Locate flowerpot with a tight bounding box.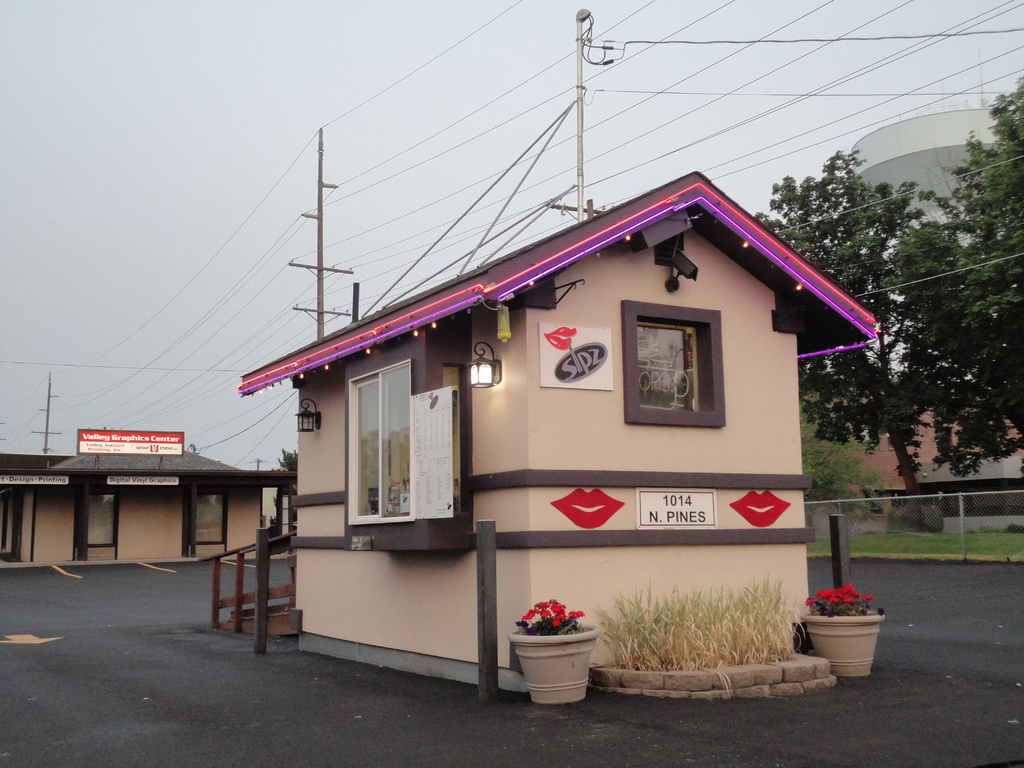
{"left": 802, "top": 609, "right": 883, "bottom": 676}.
